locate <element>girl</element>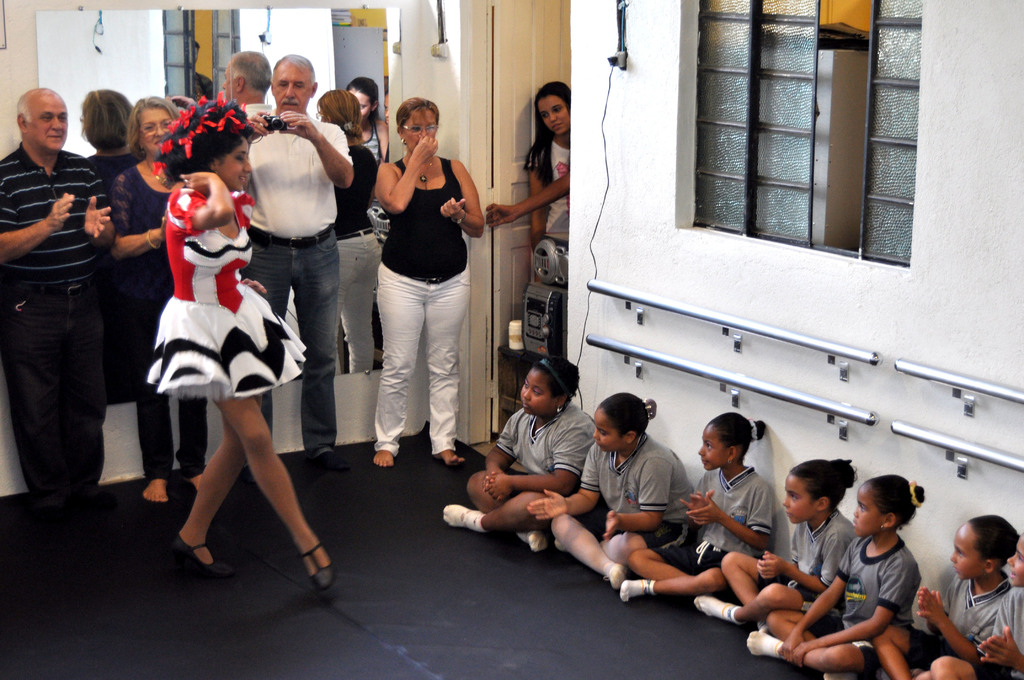
[x1=746, y1=474, x2=924, y2=679]
